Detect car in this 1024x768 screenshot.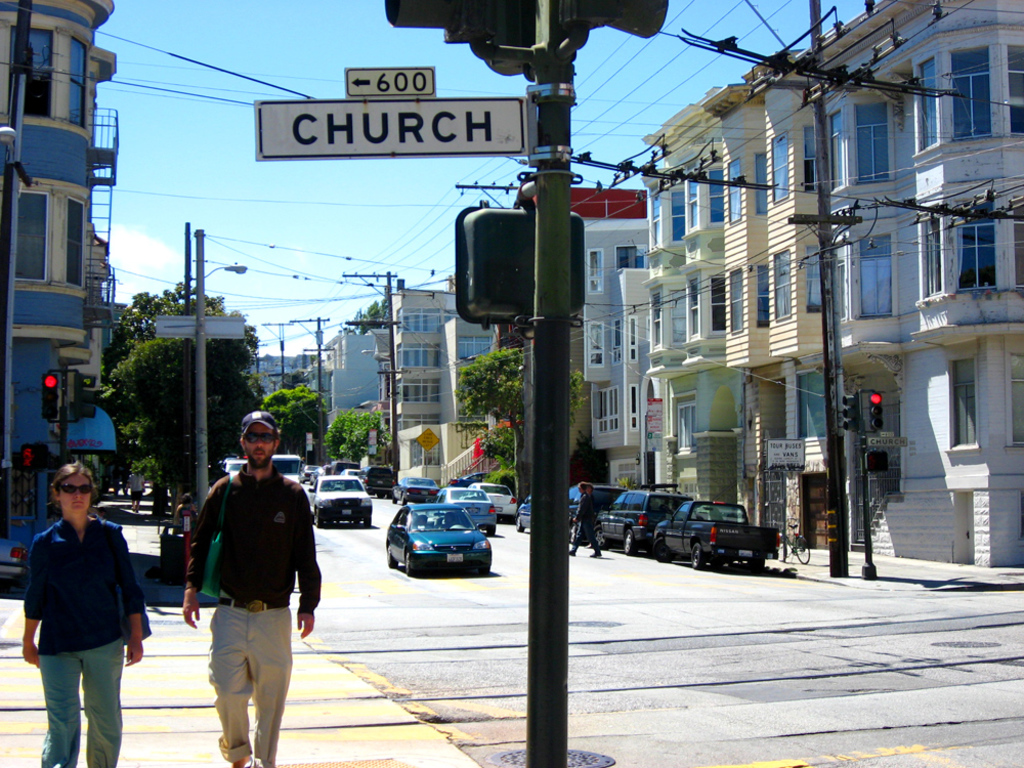
Detection: 521, 493, 563, 534.
